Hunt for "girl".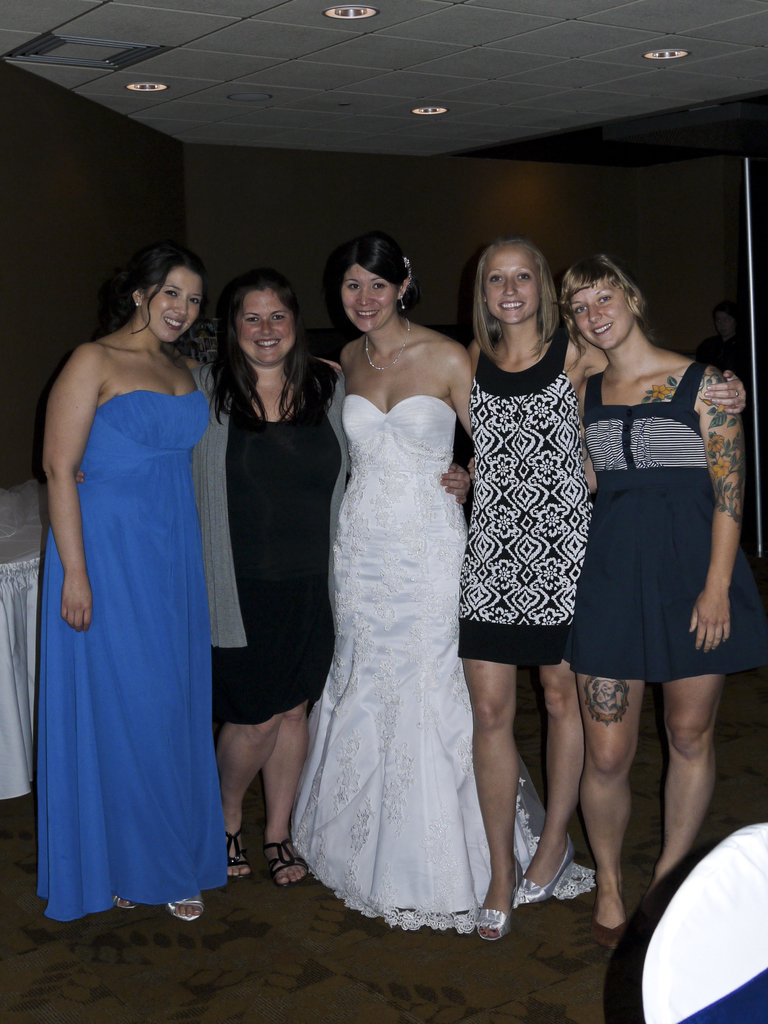
Hunted down at {"x1": 555, "y1": 247, "x2": 767, "y2": 943}.
